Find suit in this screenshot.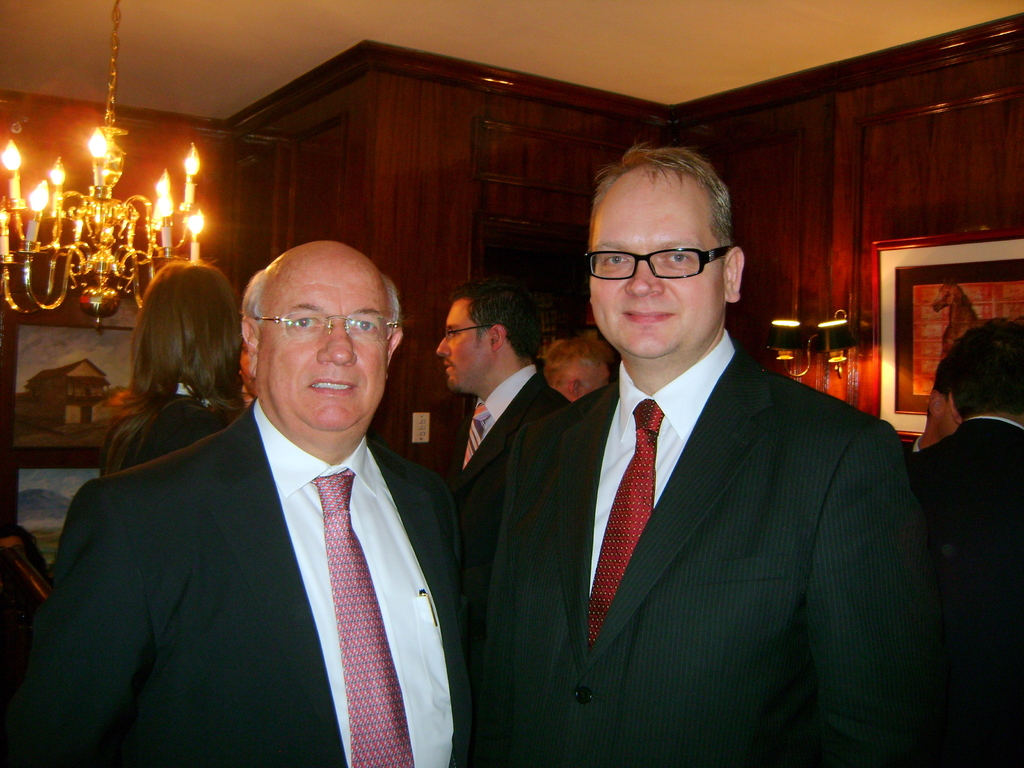
The bounding box for suit is bbox(1, 396, 477, 767).
